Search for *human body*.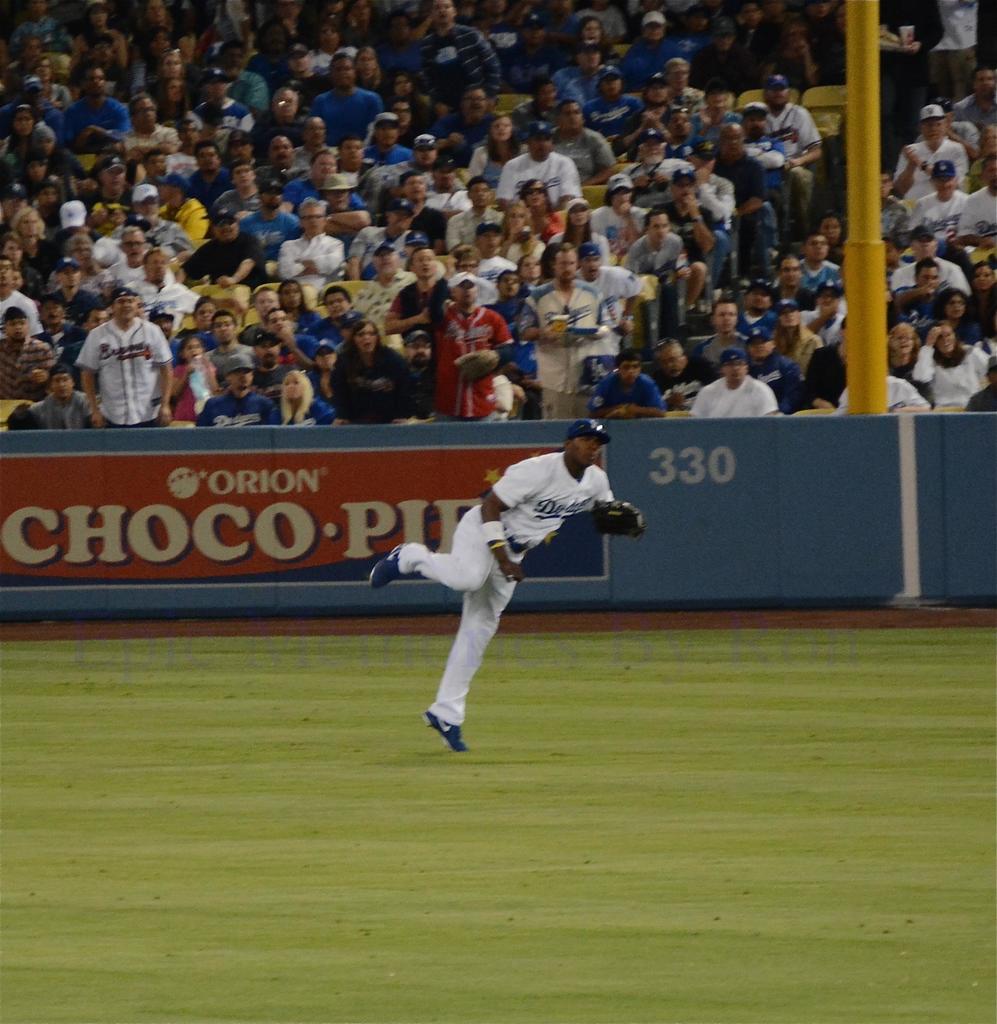
Found at 384 433 632 742.
